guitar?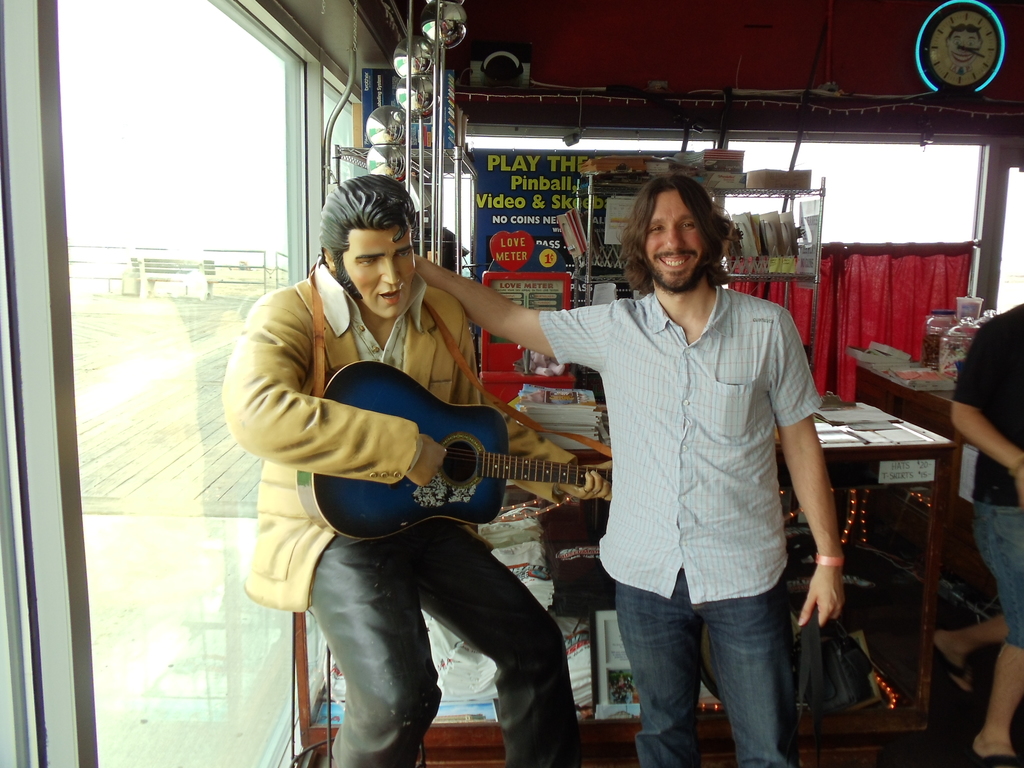
bbox=[294, 358, 614, 545]
